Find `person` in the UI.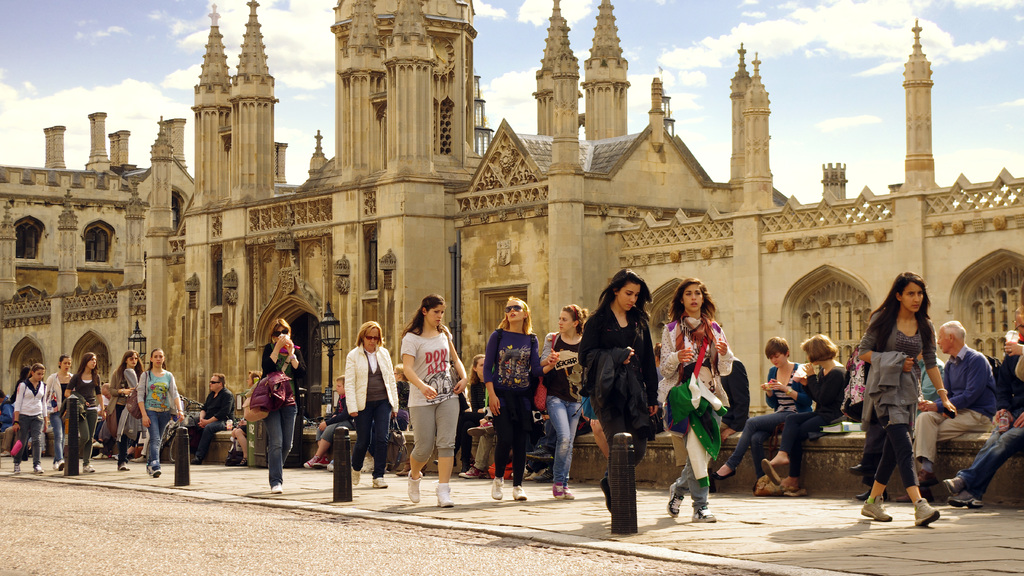
UI element at l=580, t=268, r=659, b=511.
